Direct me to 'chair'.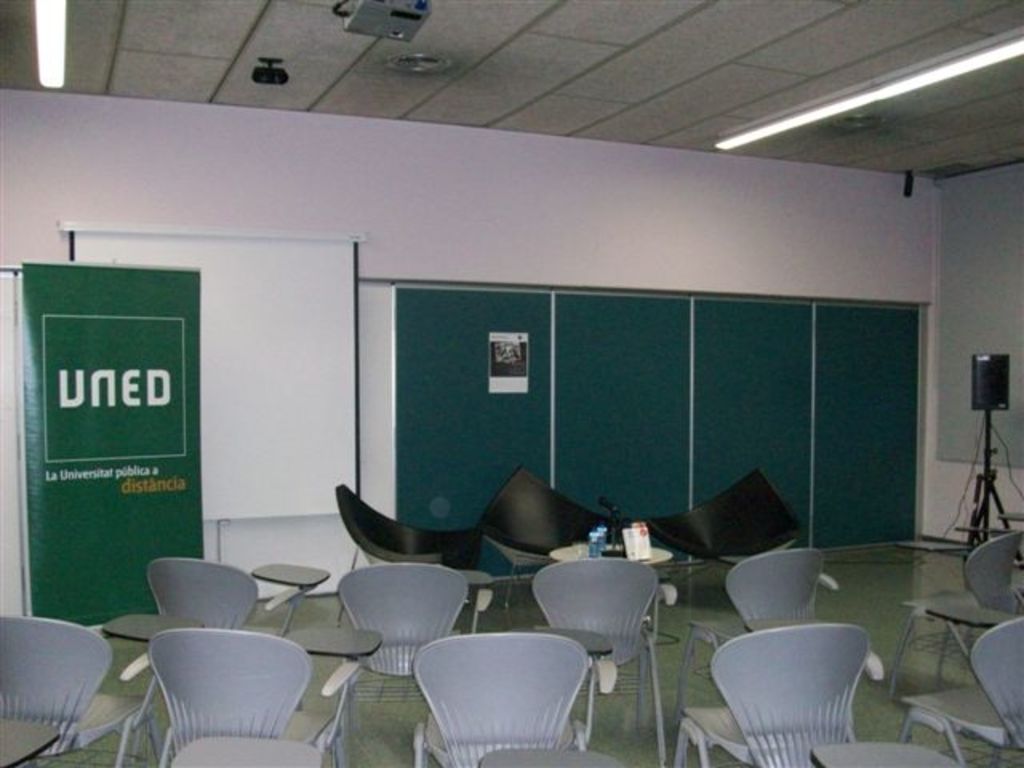
Direction: bbox=[693, 614, 902, 765].
